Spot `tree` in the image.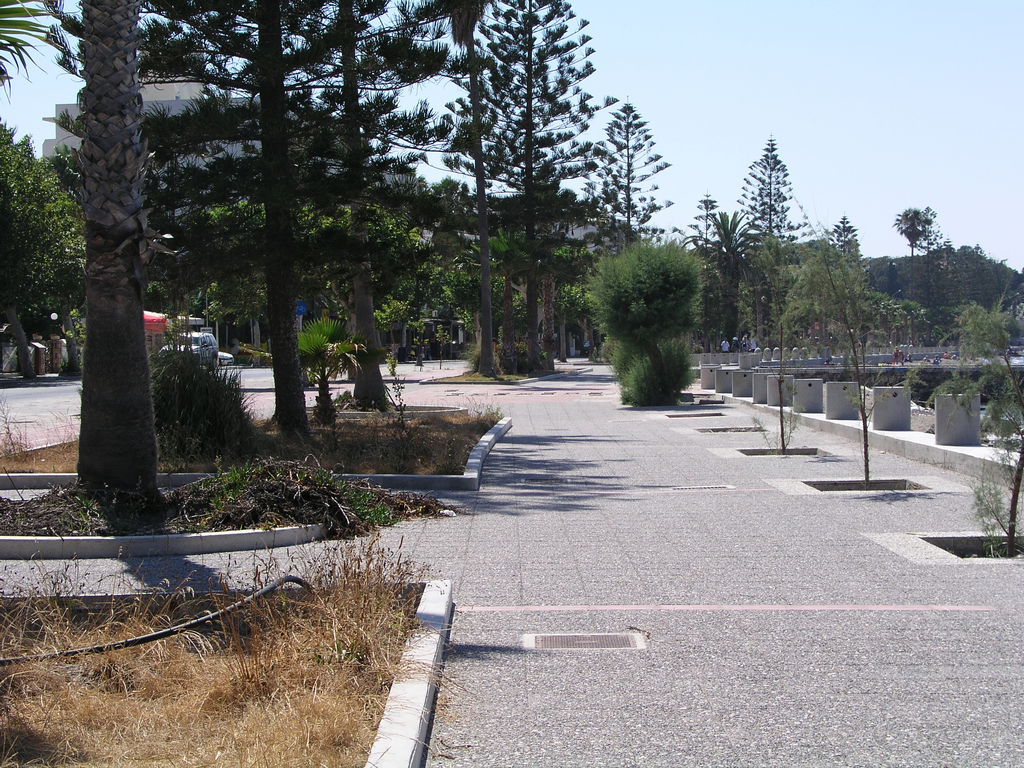
`tree` found at Rect(584, 218, 715, 399).
